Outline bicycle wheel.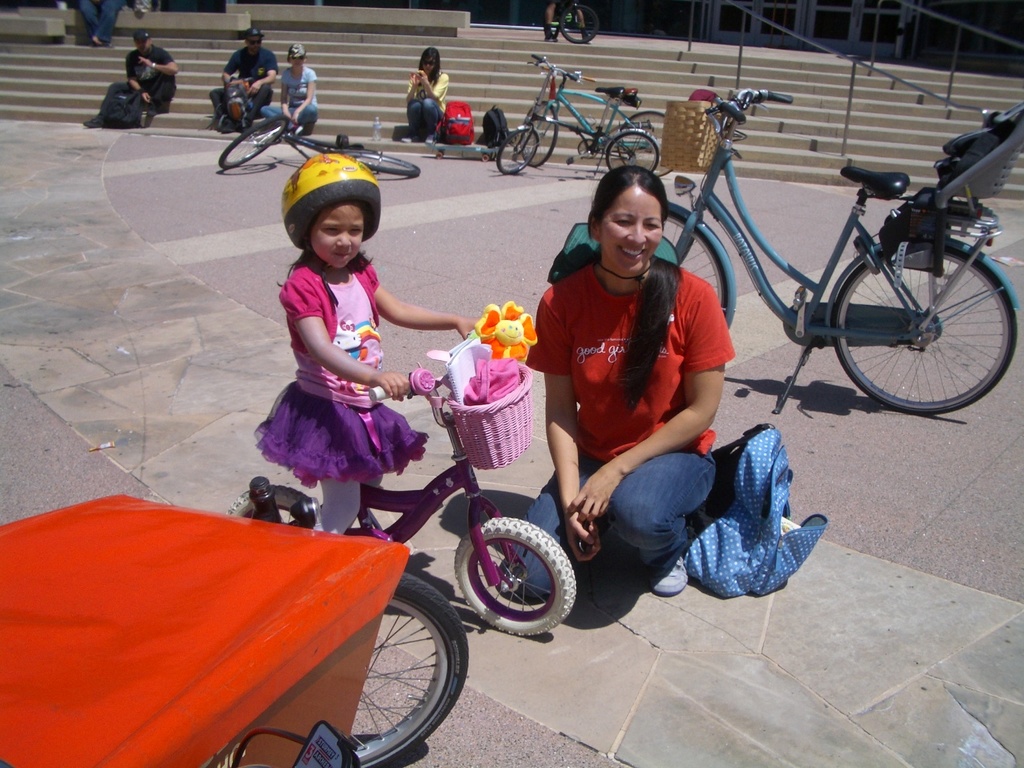
Outline: l=600, t=126, r=664, b=182.
